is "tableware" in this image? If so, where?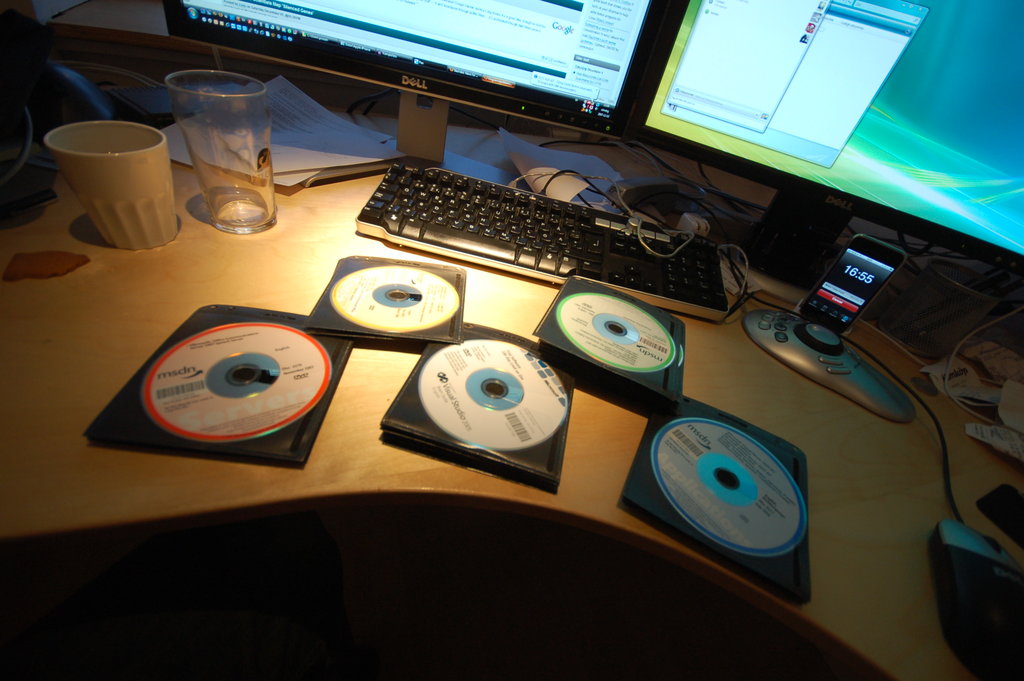
Yes, at Rect(164, 67, 280, 236).
